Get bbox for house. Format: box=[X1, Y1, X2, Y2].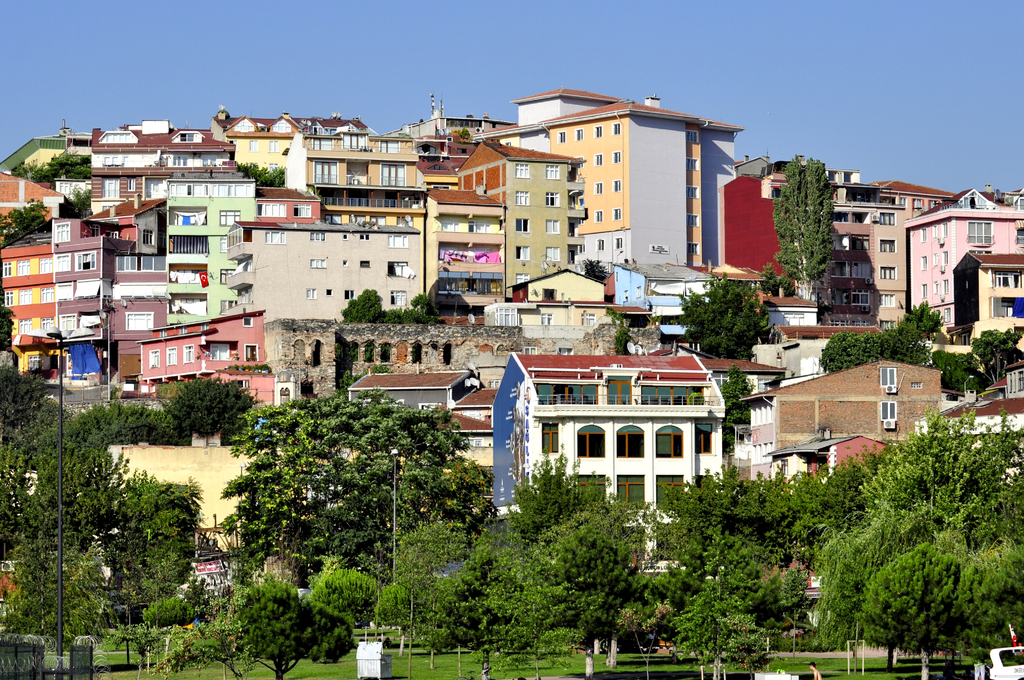
box=[347, 368, 495, 454].
